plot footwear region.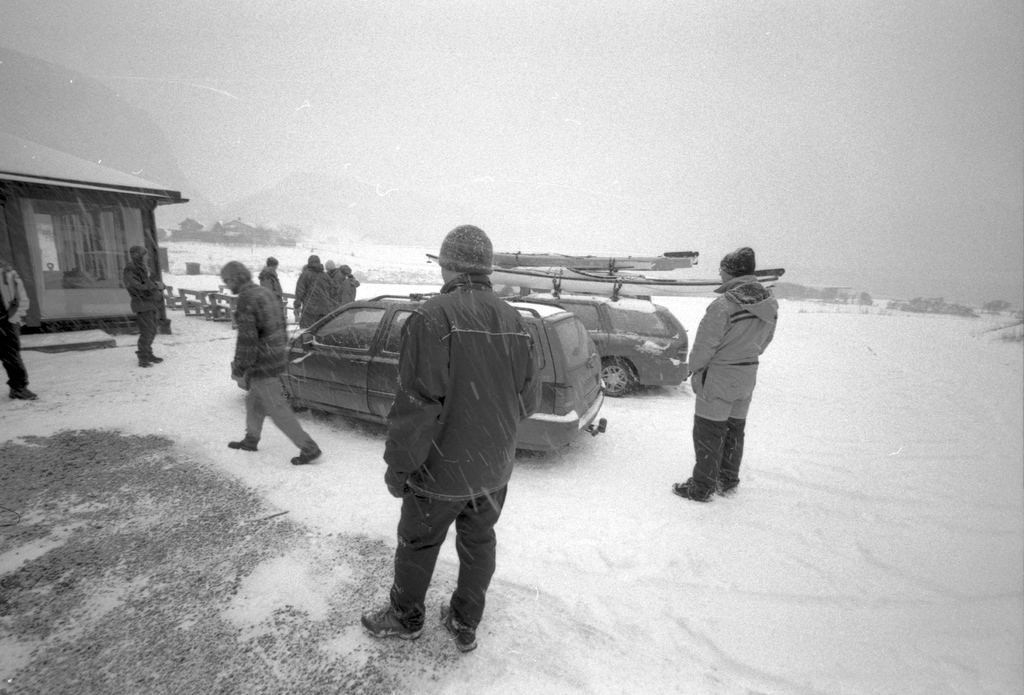
Plotted at crop(5, 384, 36, 400).
